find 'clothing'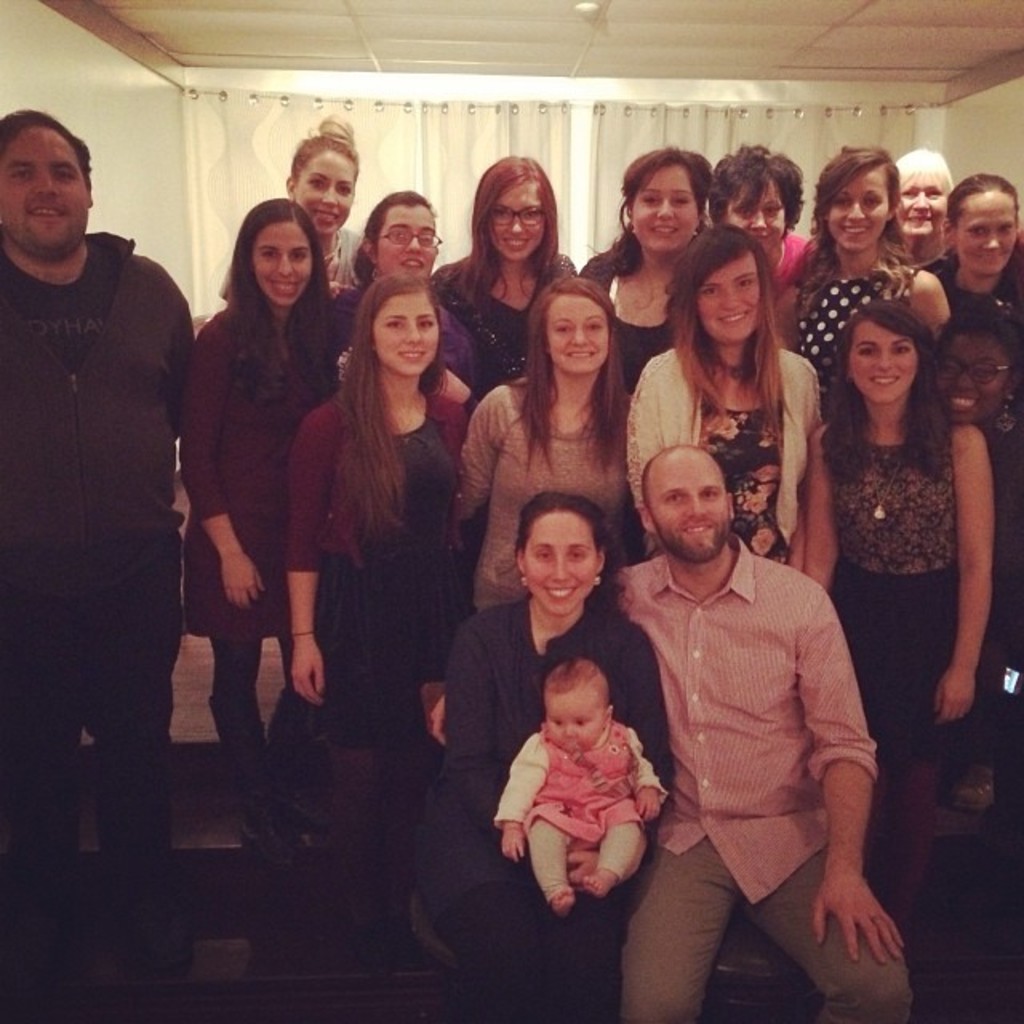
box=[5, 234, 202, 984]
